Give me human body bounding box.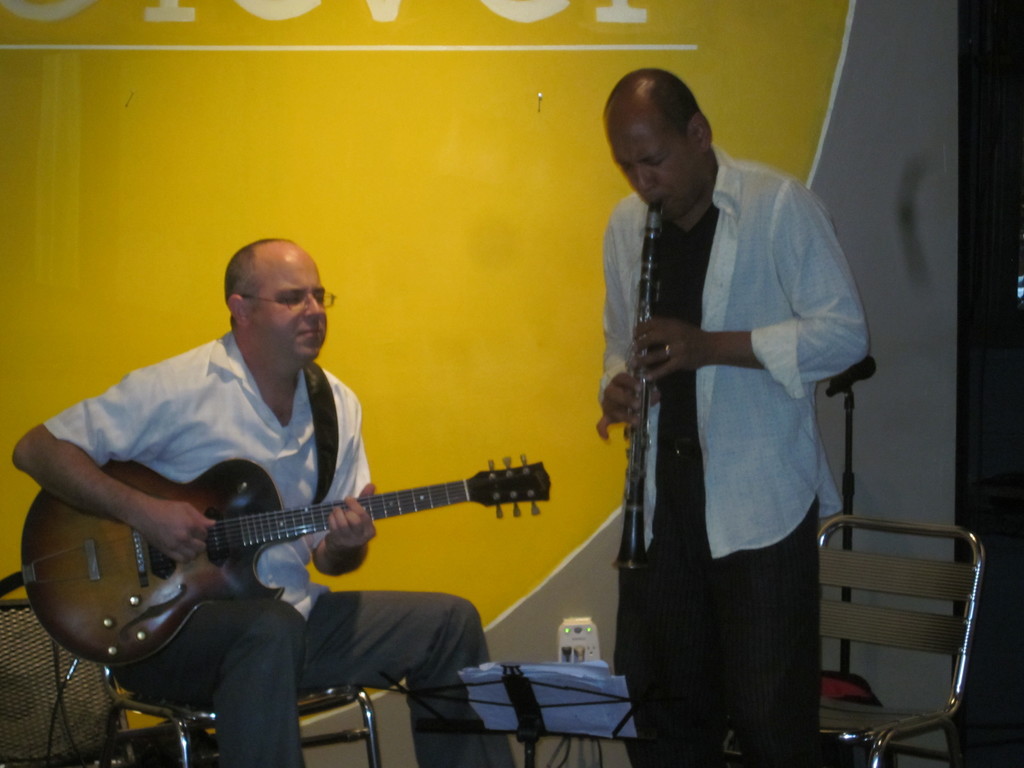
select_region(12, 234, 394, 767).
